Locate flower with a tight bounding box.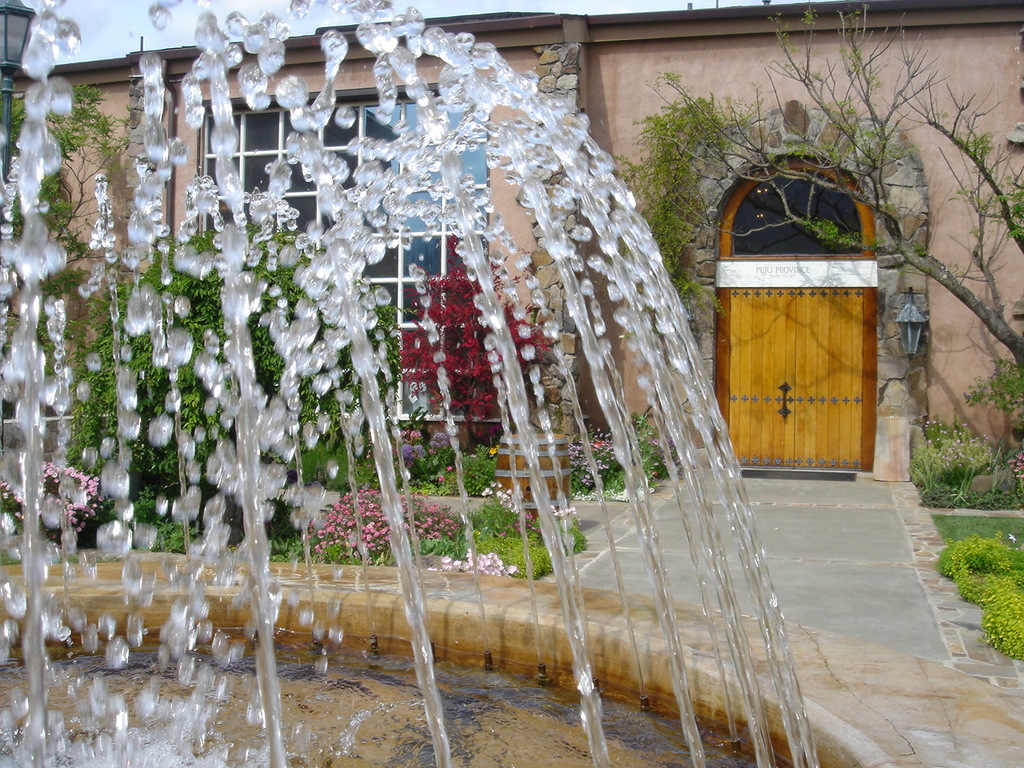
<bbox>508, 564, 521, 574</bbox>.
